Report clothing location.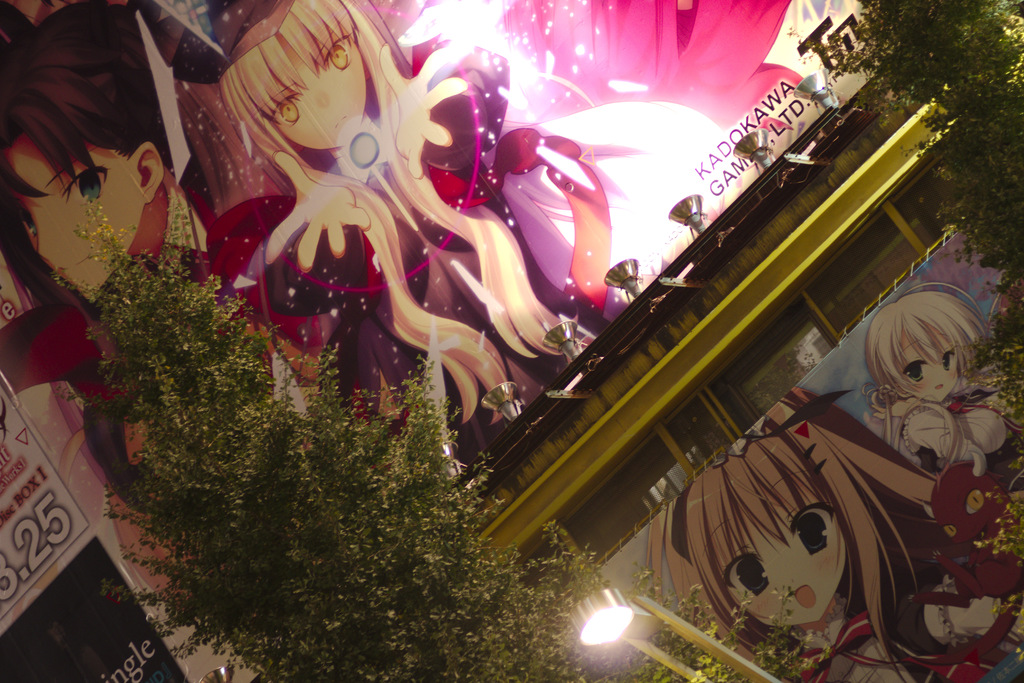
Report: [left=792, top=577, right=1023, bottom=682].
